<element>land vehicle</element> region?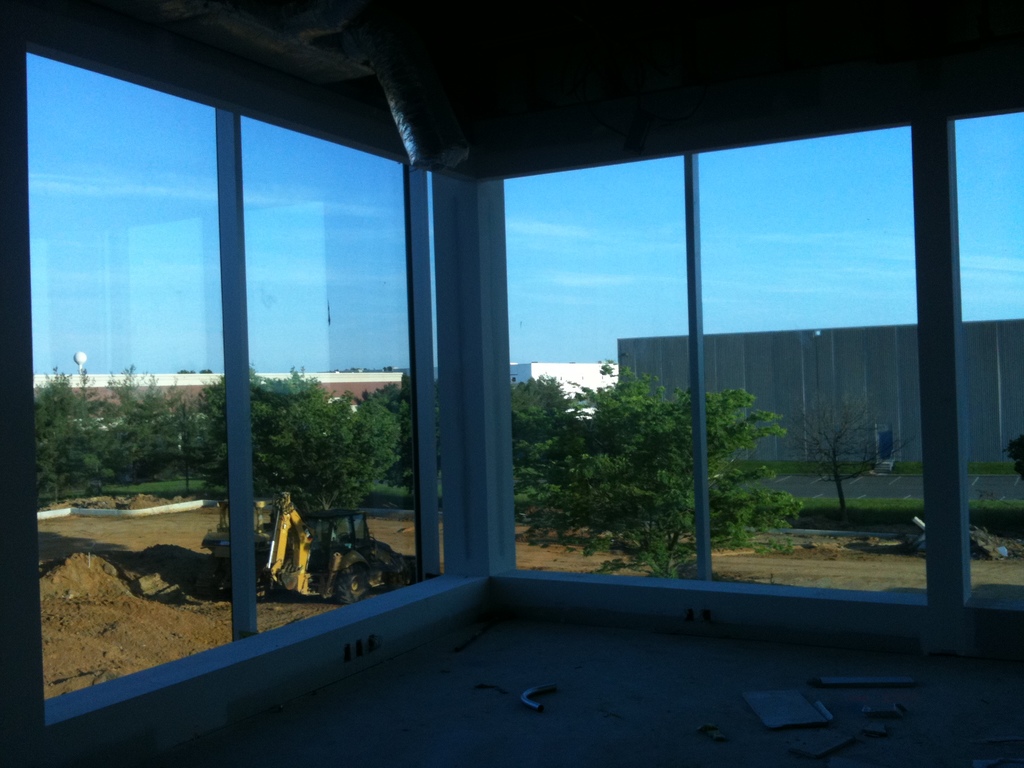
l=198, t=492, r=419, b=604
